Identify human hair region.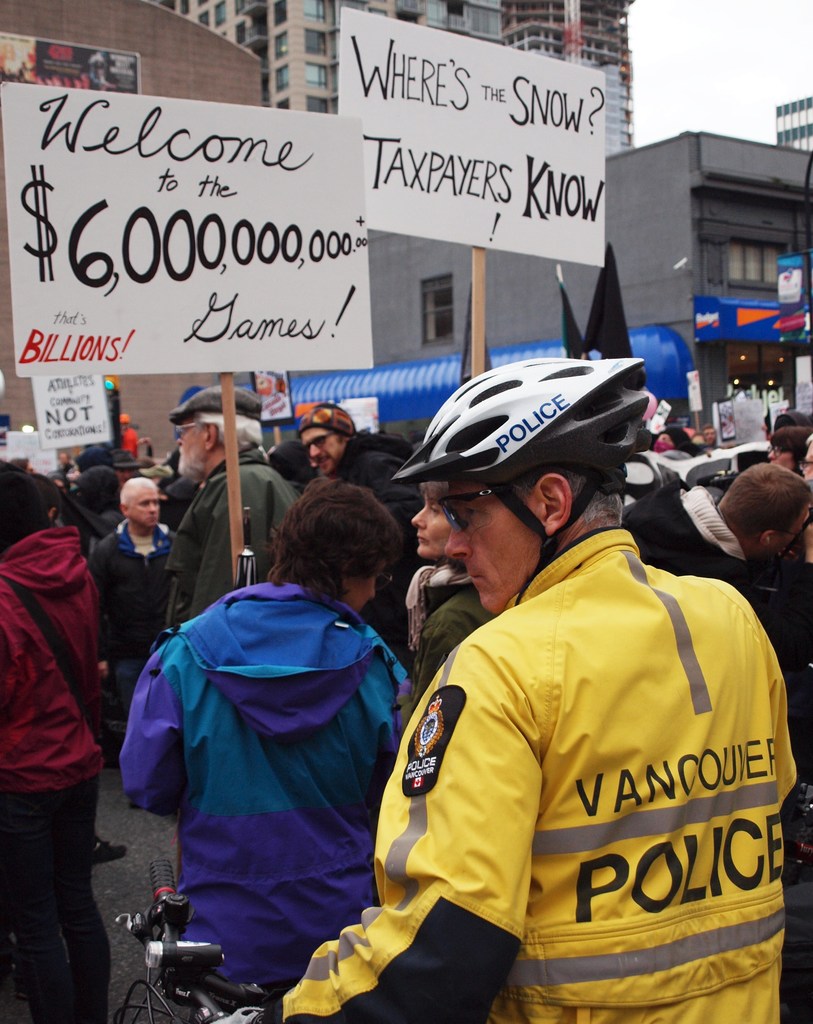
Region: bbox=[120, 483, 154, 510].
